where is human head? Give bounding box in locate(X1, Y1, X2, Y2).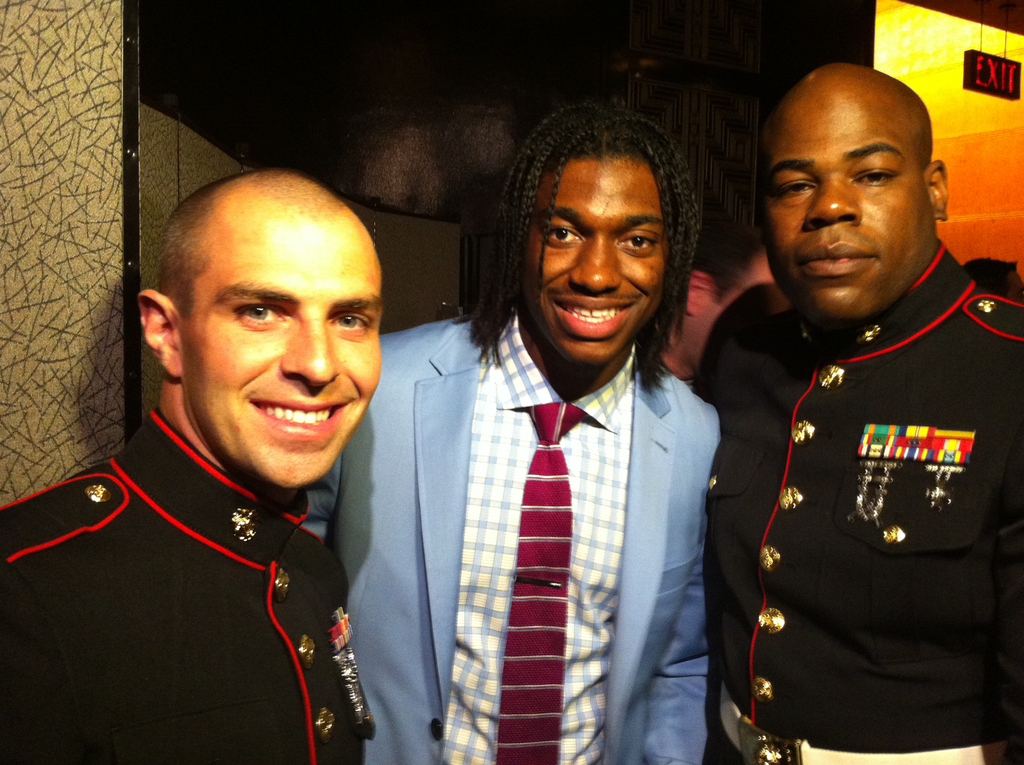
locate(507, 104, 684, 362).
